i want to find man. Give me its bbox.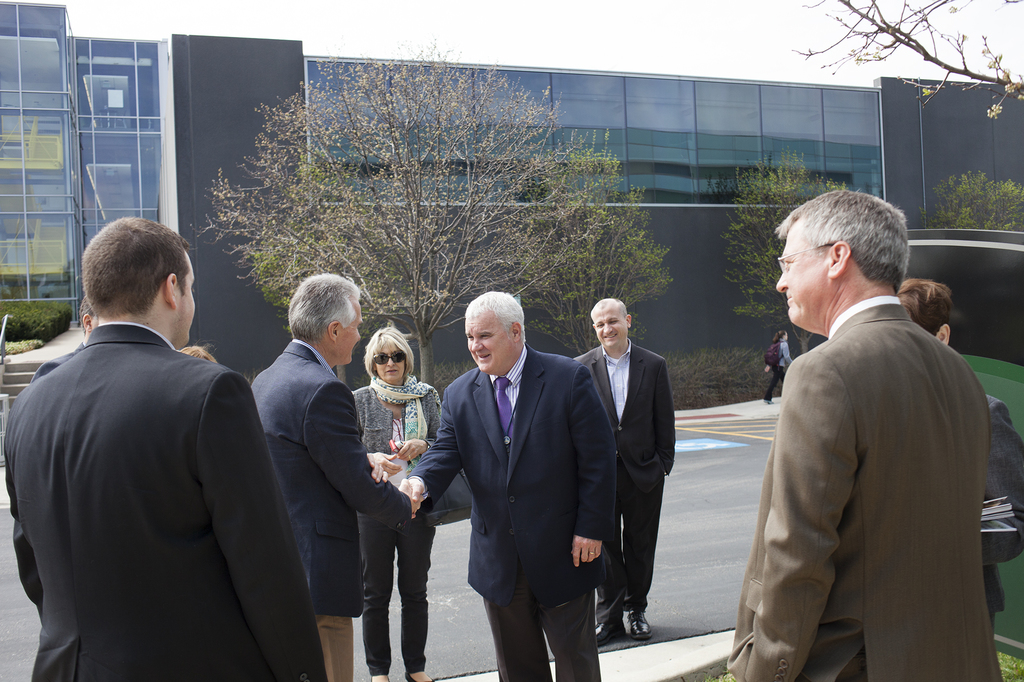
crop(405, 287, 618, 681).
